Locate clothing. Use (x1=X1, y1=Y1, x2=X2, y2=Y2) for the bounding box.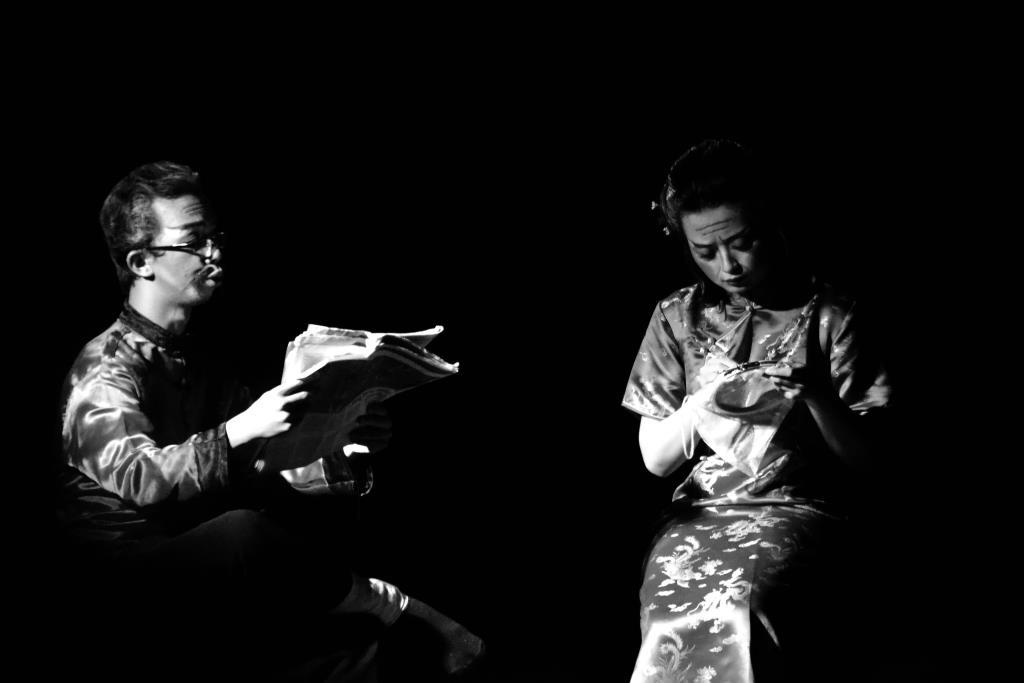
(x1=618, y1=274, x2=898, y2=678).
